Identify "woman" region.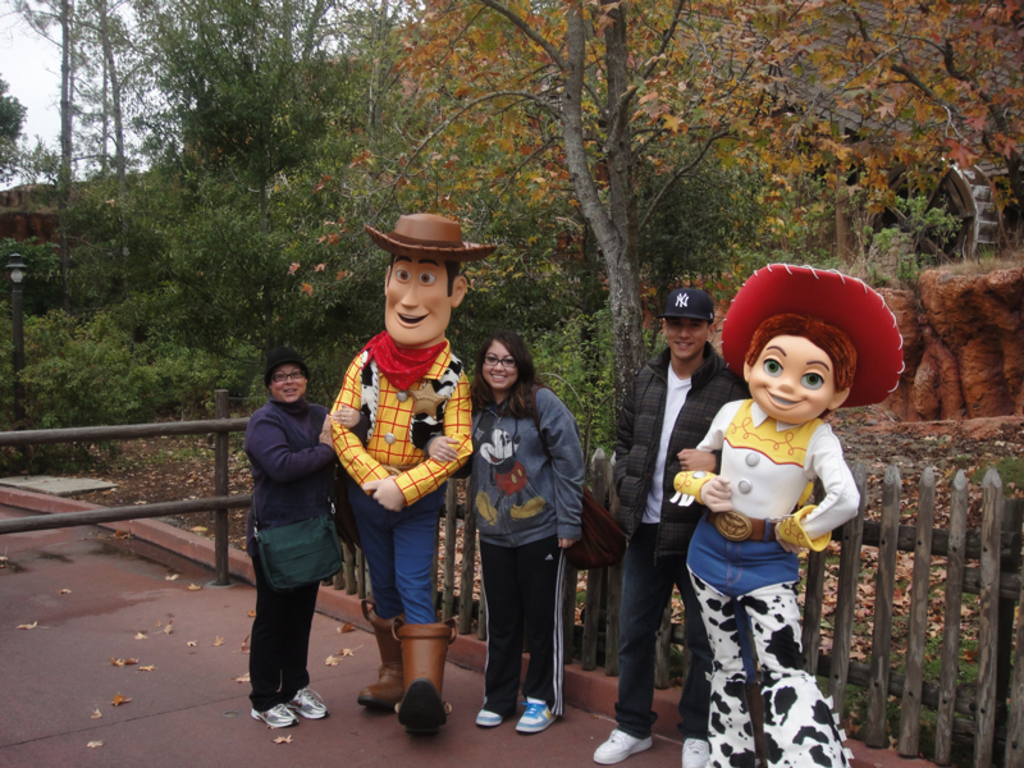
Region: left=420, top=325, right=588, bottom=735.
